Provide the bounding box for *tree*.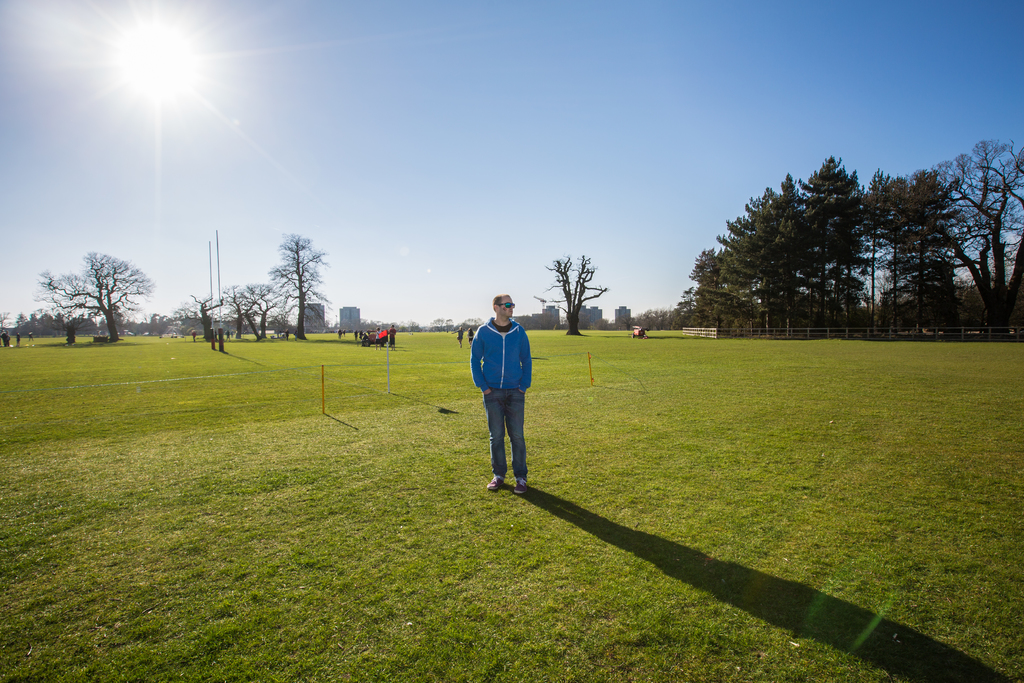
[868,145,997,332].
